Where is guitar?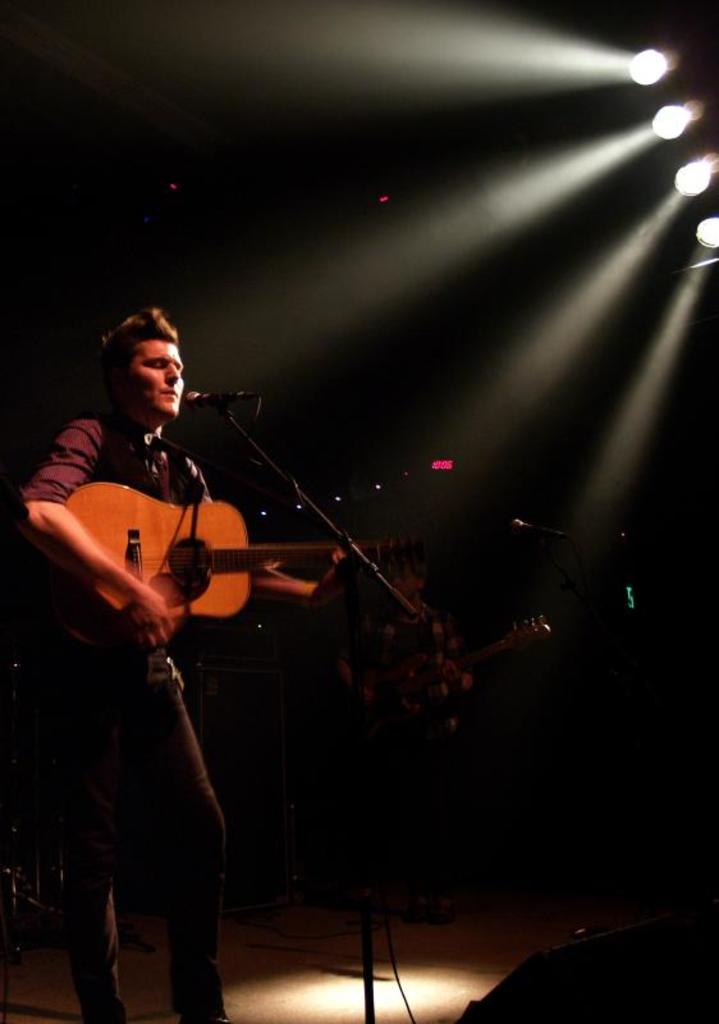
68,504,349,650.
